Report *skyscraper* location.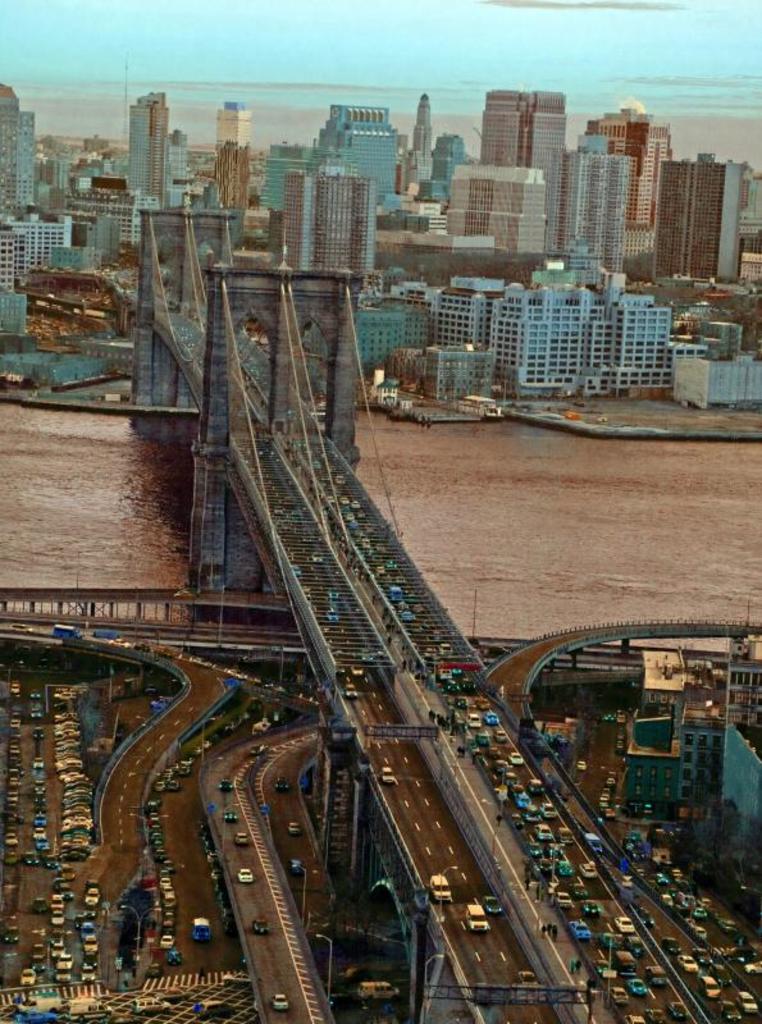
Report: crop(127, 82, 170, 207).
